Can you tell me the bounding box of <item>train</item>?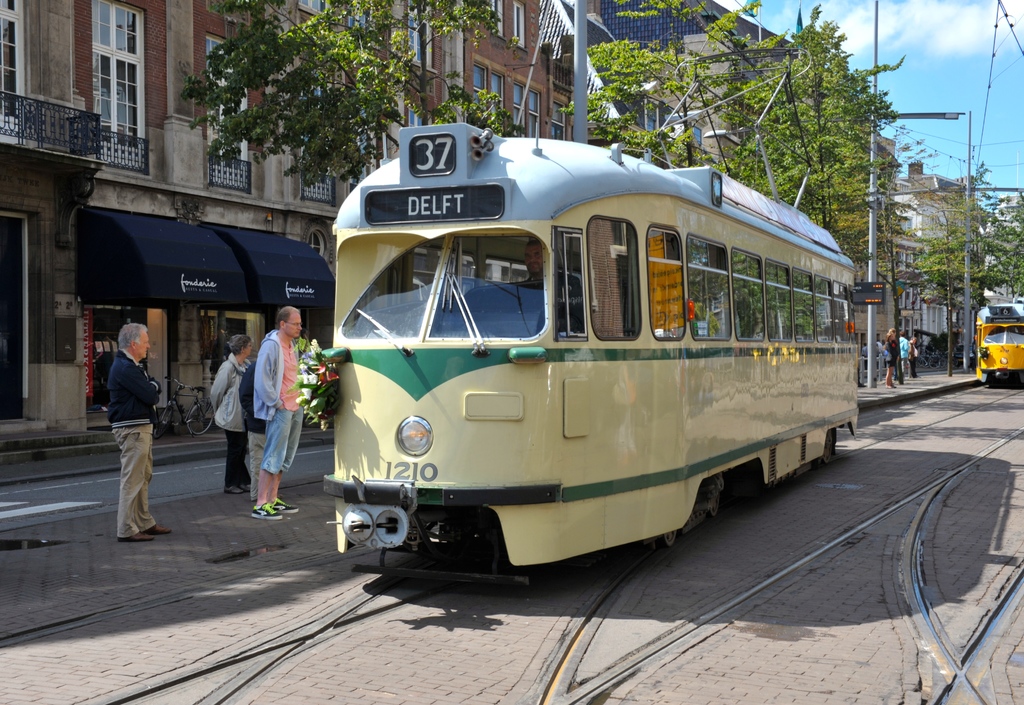
bbox=(321, 63, 858, 592).
